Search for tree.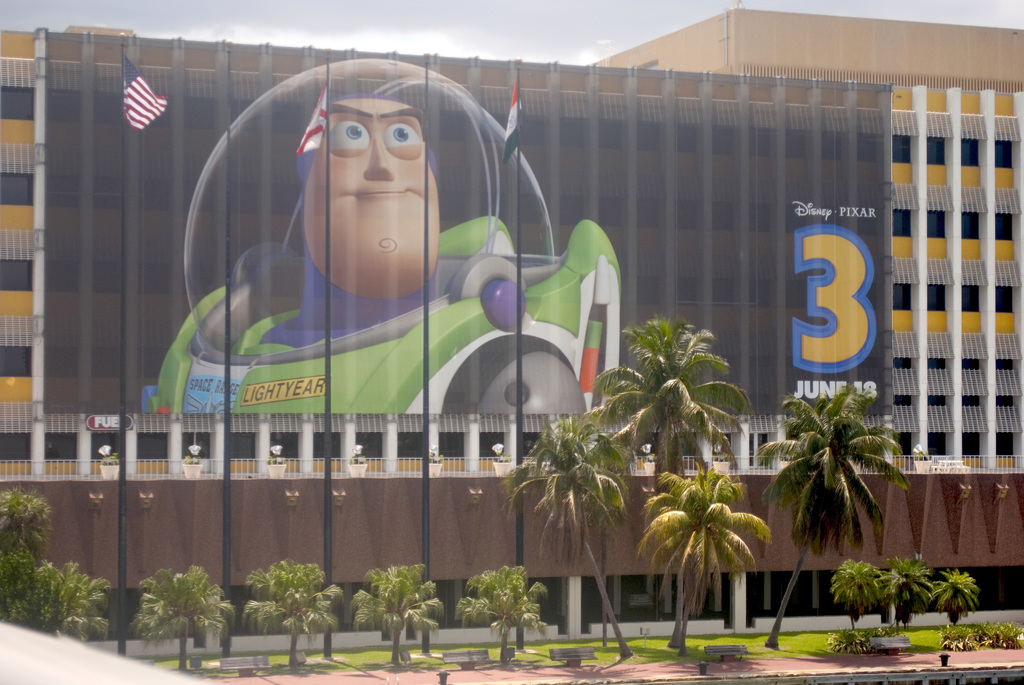
Found at BBox(941, 562, 976, 651).
